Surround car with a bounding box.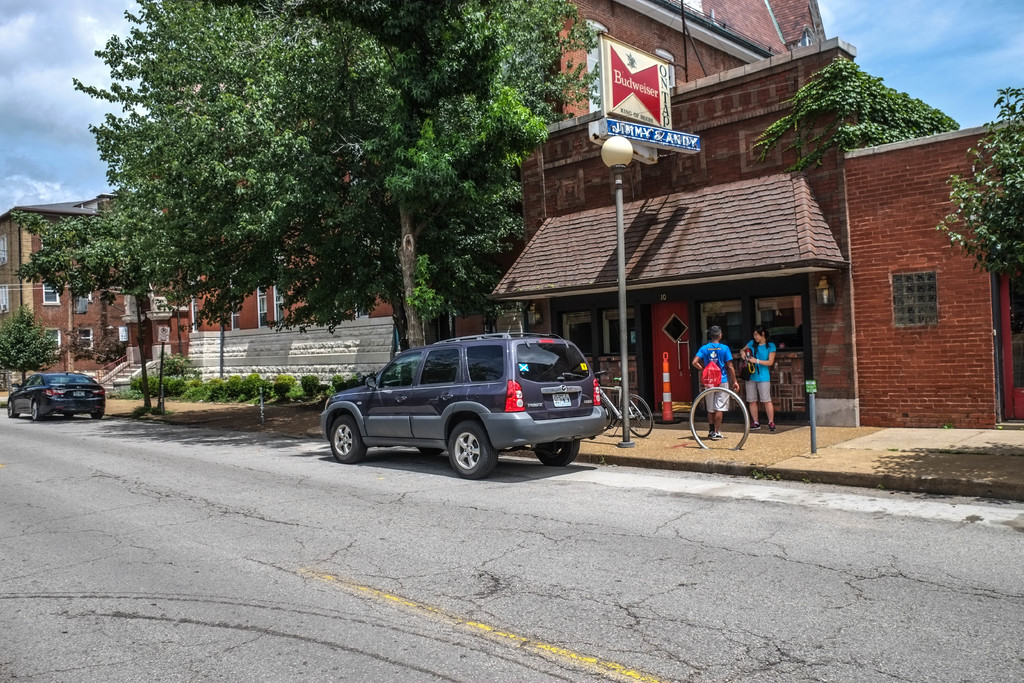
crop(310, 327, 618, 479).
